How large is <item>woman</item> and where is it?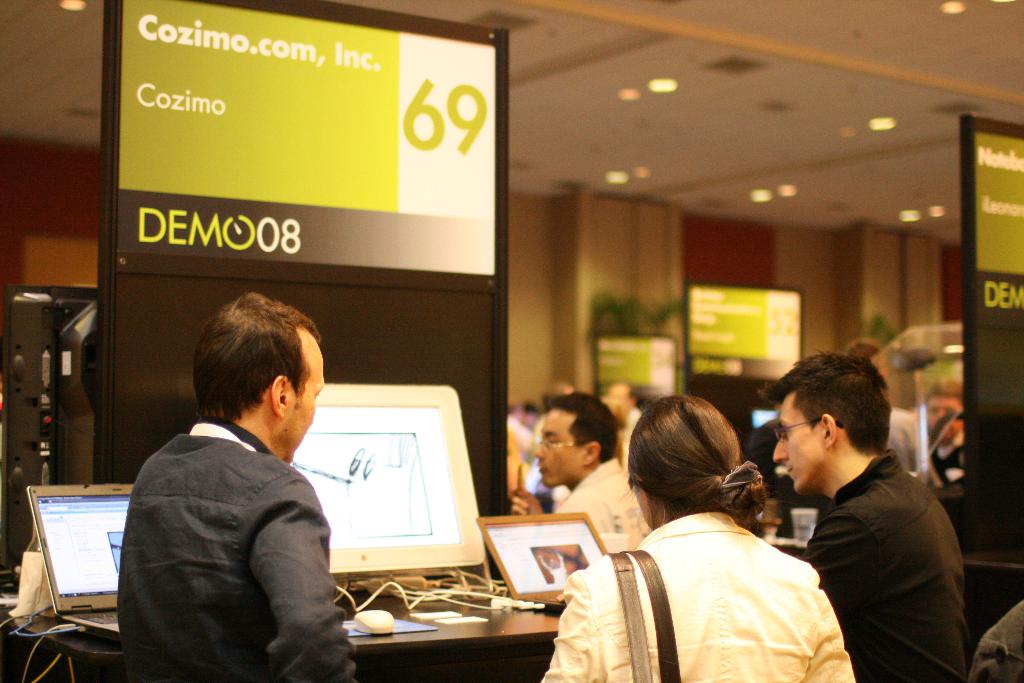
Bounding box: 545,393,858,682.
